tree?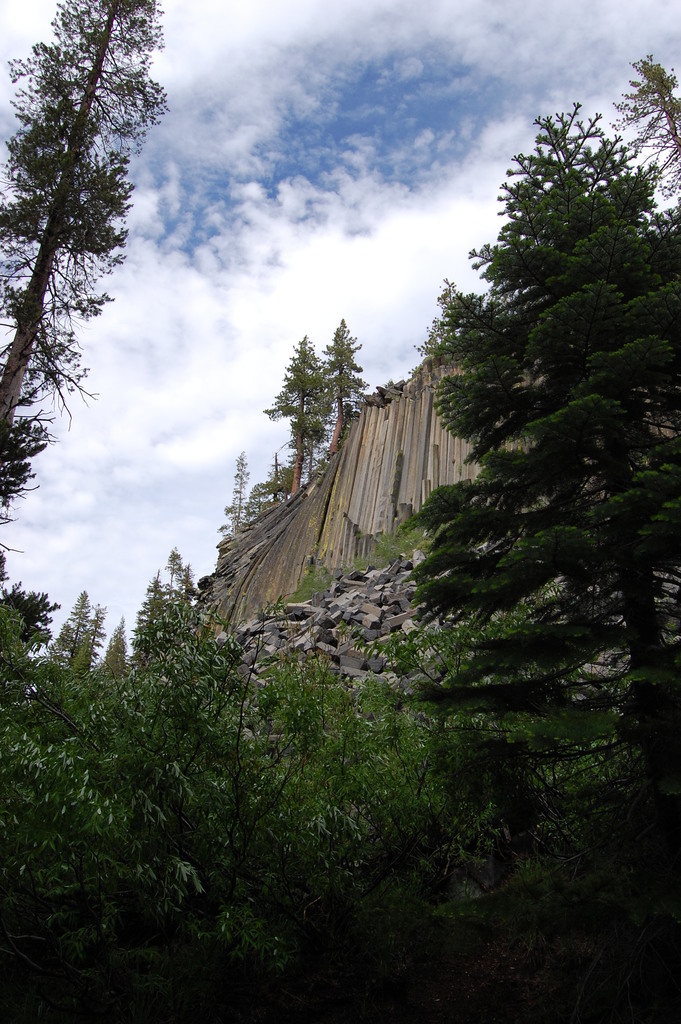
crop(406, 70, 660, 860)
